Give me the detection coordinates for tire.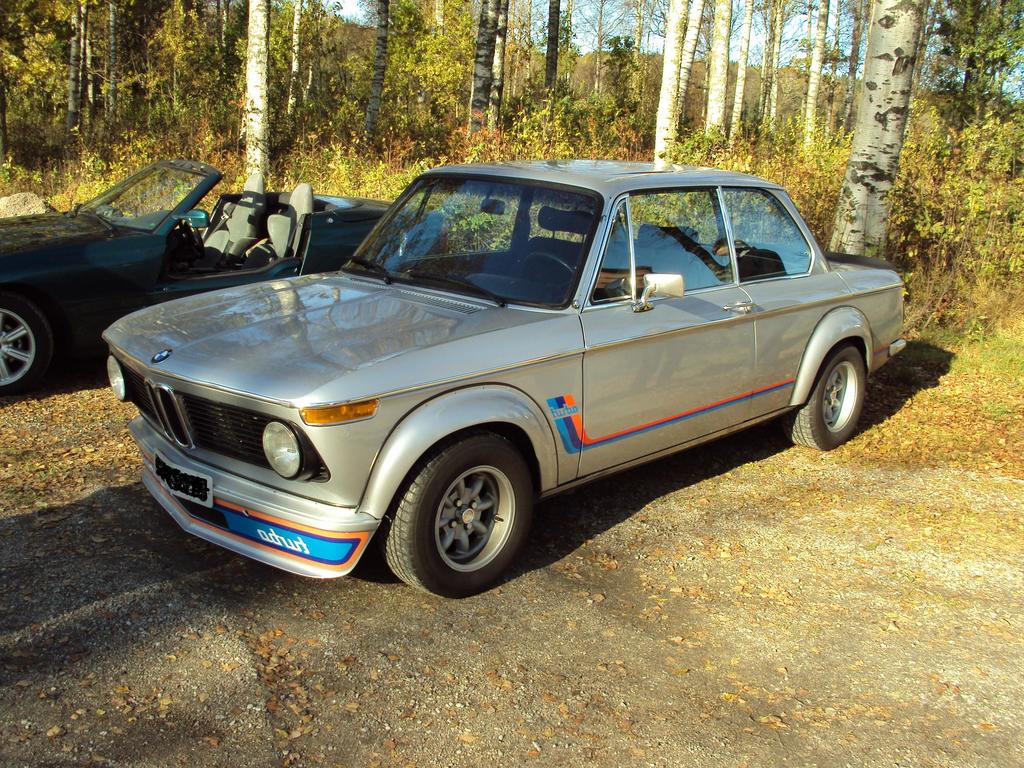
pyautogui.locateOnScreen(0, 291, 55, 399).
